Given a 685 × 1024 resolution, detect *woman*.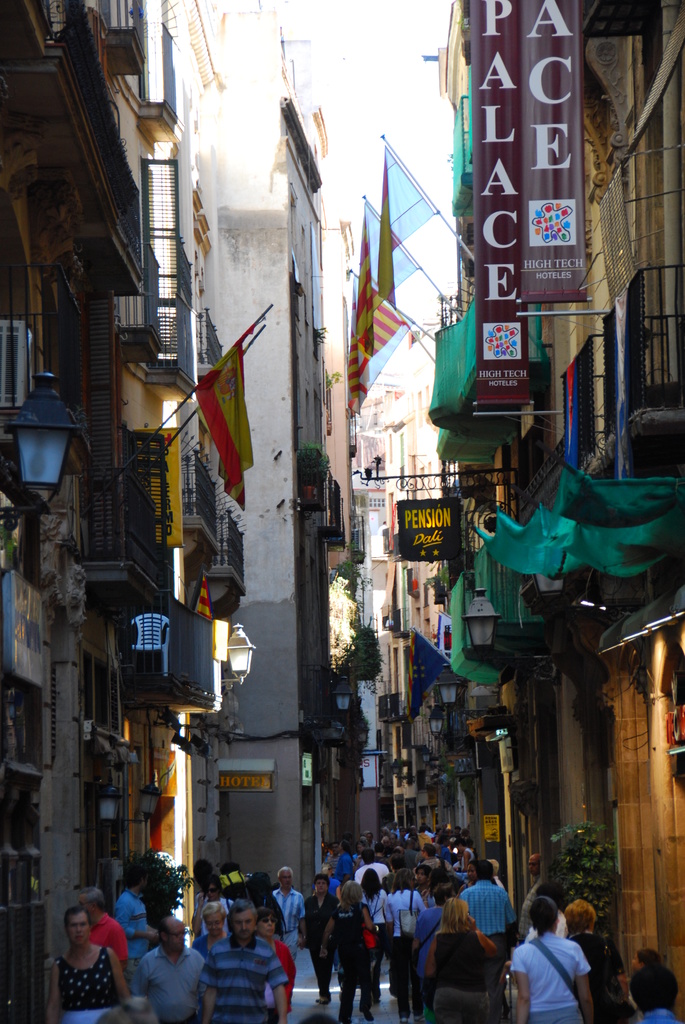
region(382, 872, 427, 1000).
